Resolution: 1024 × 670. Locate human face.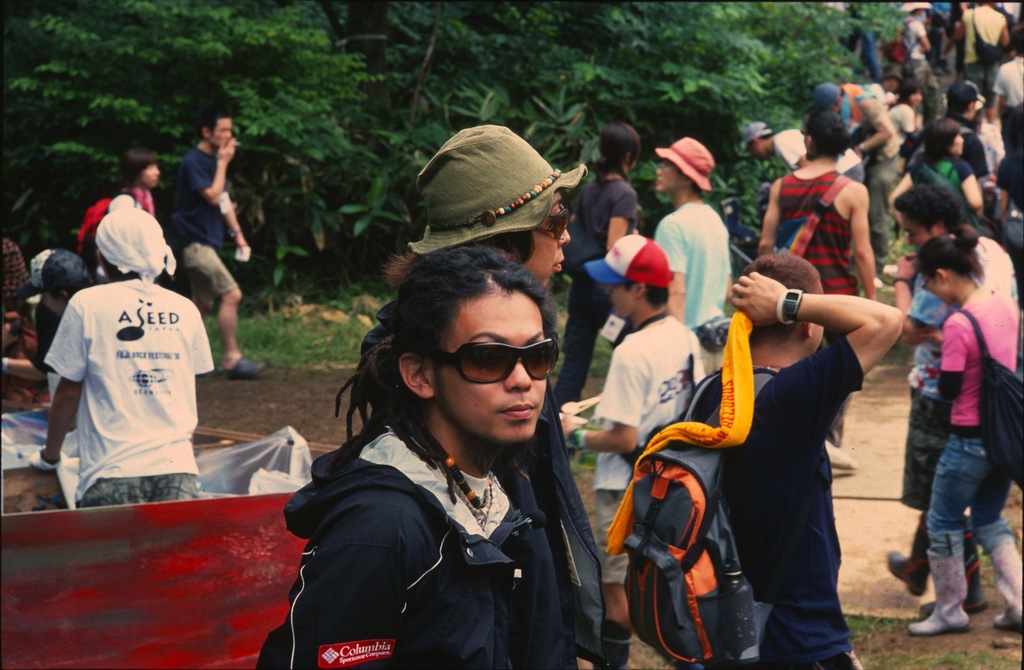
(x1=520, y1=205, x2=573, y2=288).
